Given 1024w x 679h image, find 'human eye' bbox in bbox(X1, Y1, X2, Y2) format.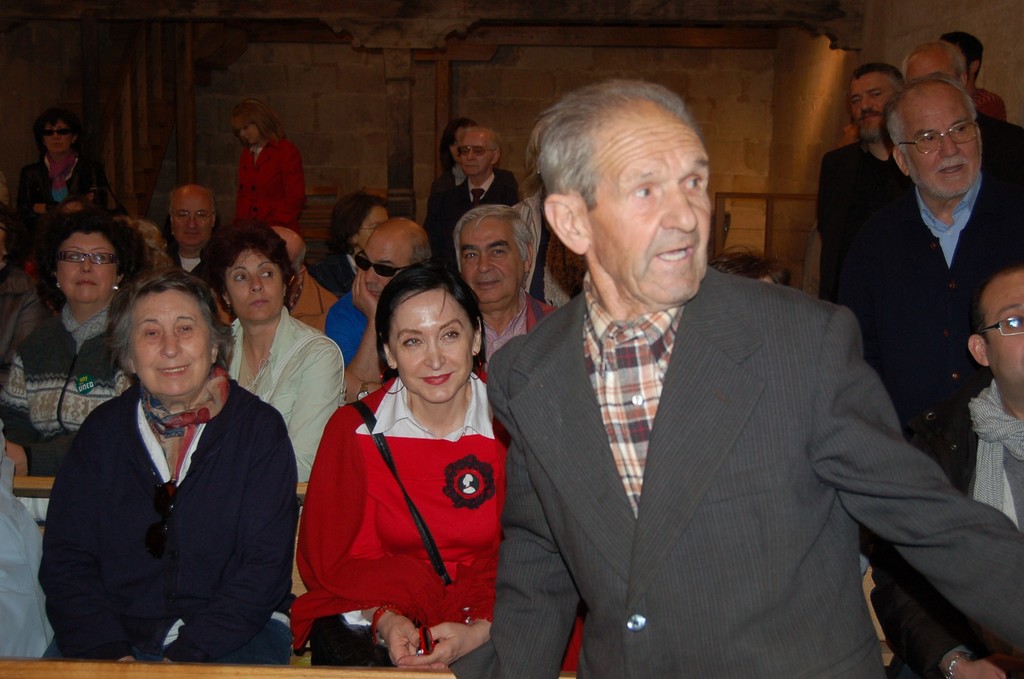
bbox(176, 211, 188, 217).
